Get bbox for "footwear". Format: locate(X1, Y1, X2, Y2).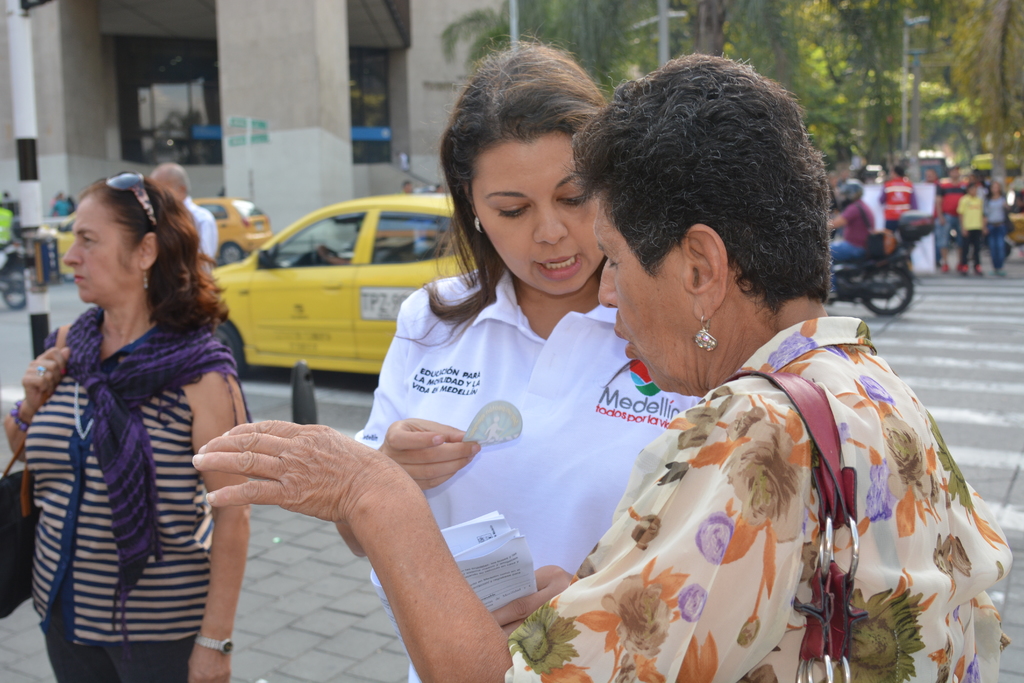
locate(938, 263, 948, 272).
